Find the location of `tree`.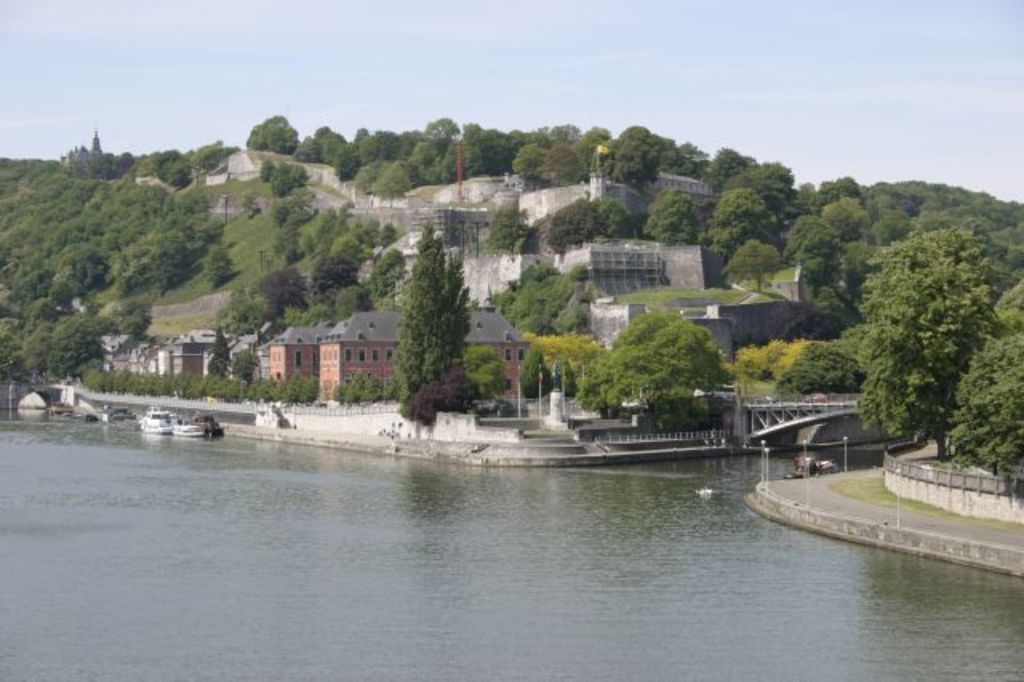
Location: bbox(549, 194, 603, 255).
